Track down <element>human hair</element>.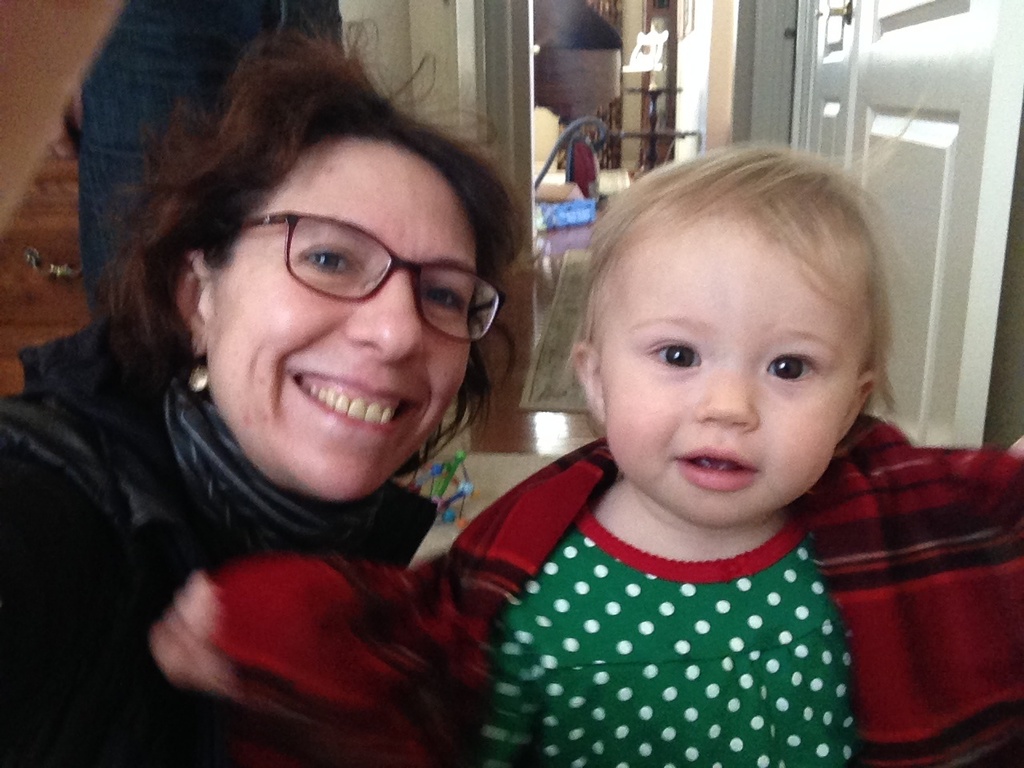
Tracked to select_region(65, 17, 494, 399).
